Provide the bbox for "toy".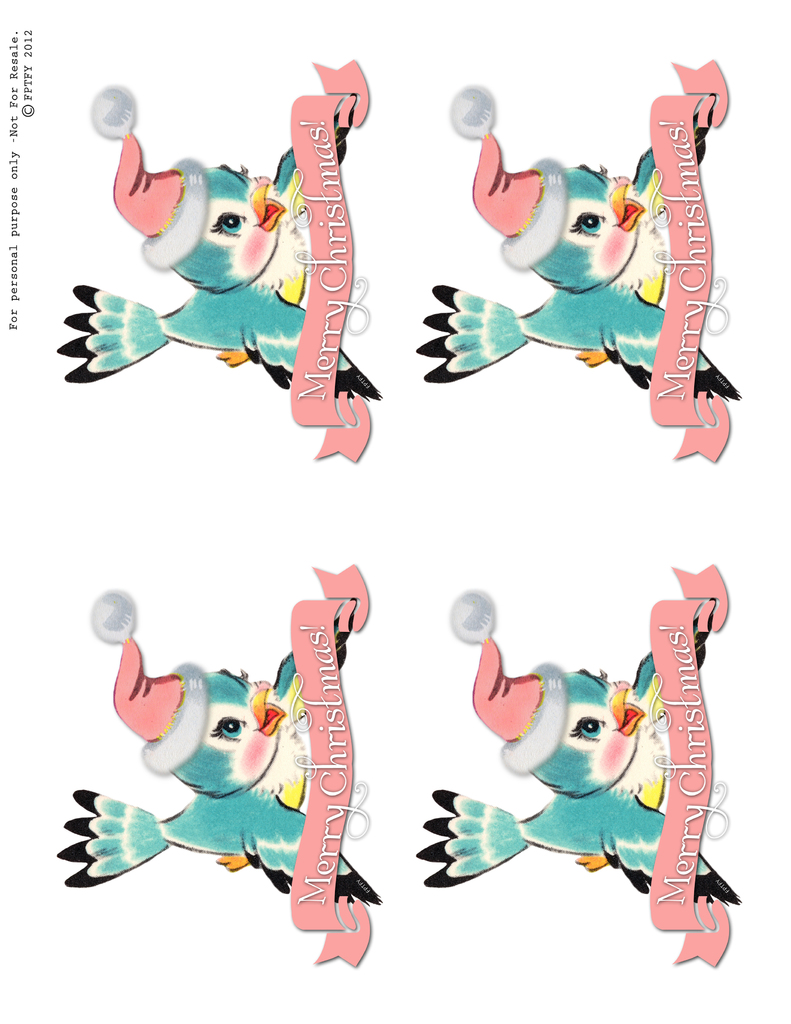
410:559:734:961.
